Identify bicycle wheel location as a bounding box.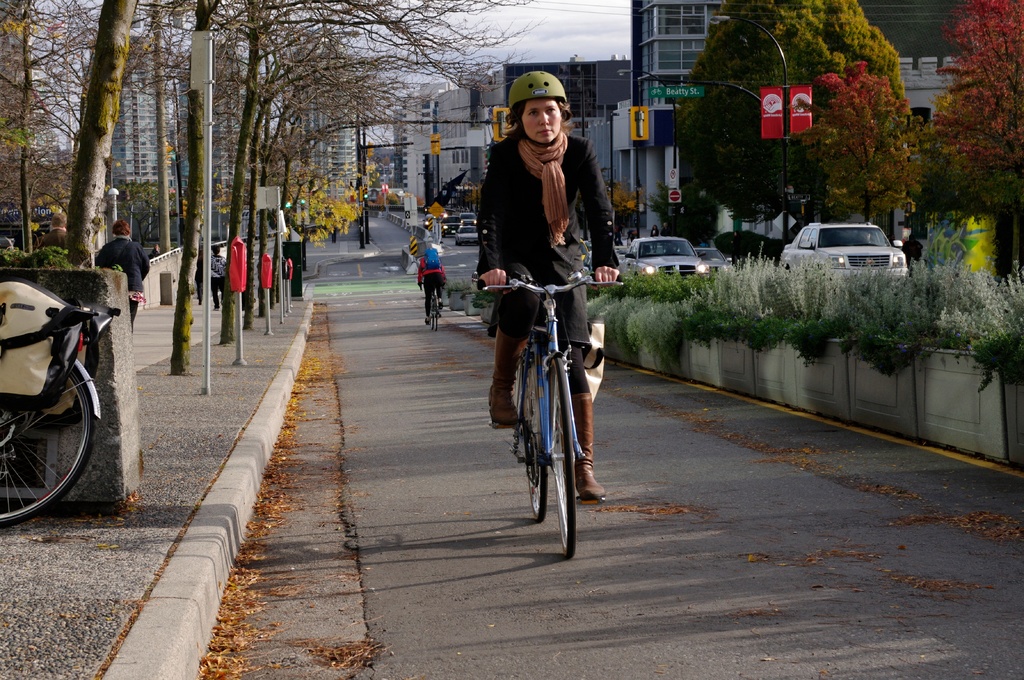
(x1=552, y1=359, x2=579, y2=559).
